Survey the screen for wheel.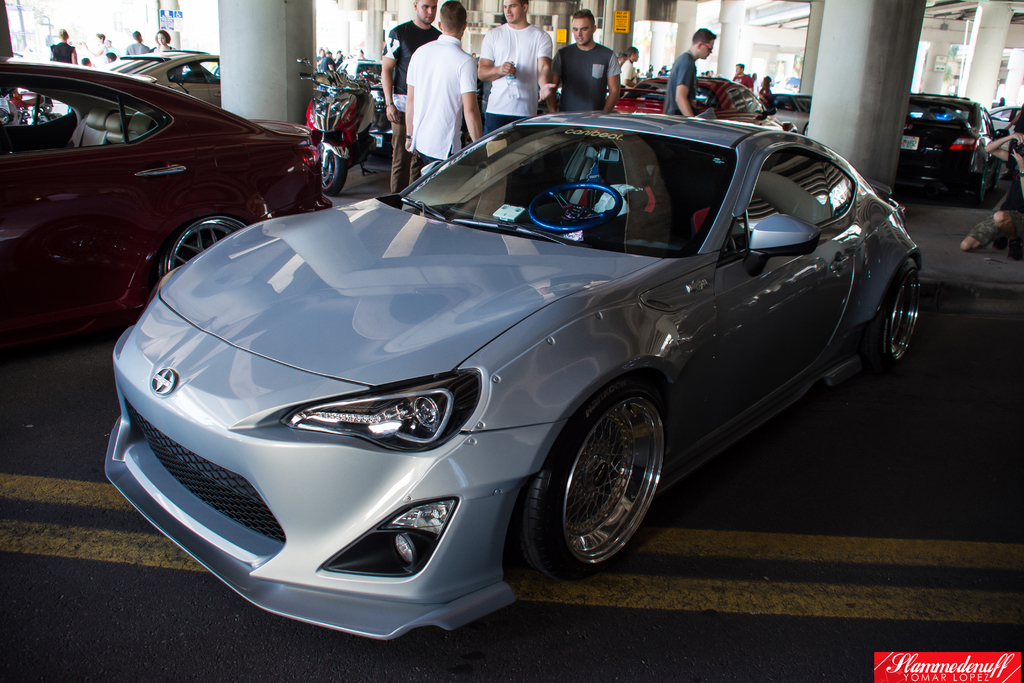
Survey found: Rect(968, 167, 988, 204).
